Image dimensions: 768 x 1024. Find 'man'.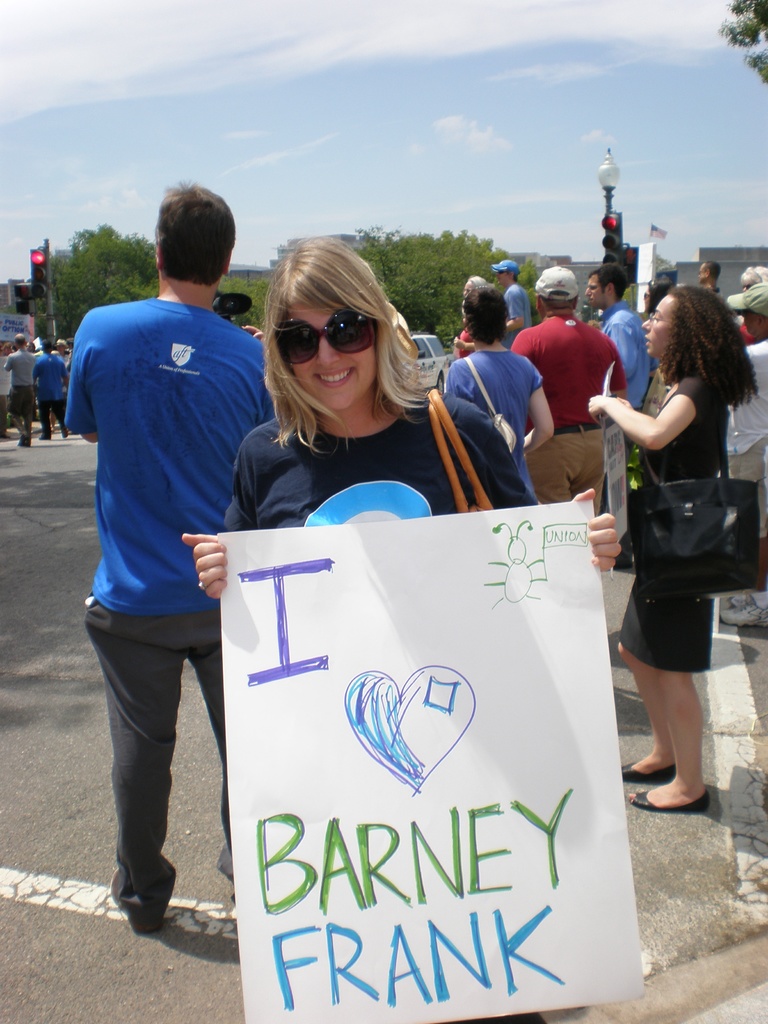
box=[36, 344, 66, 440].
